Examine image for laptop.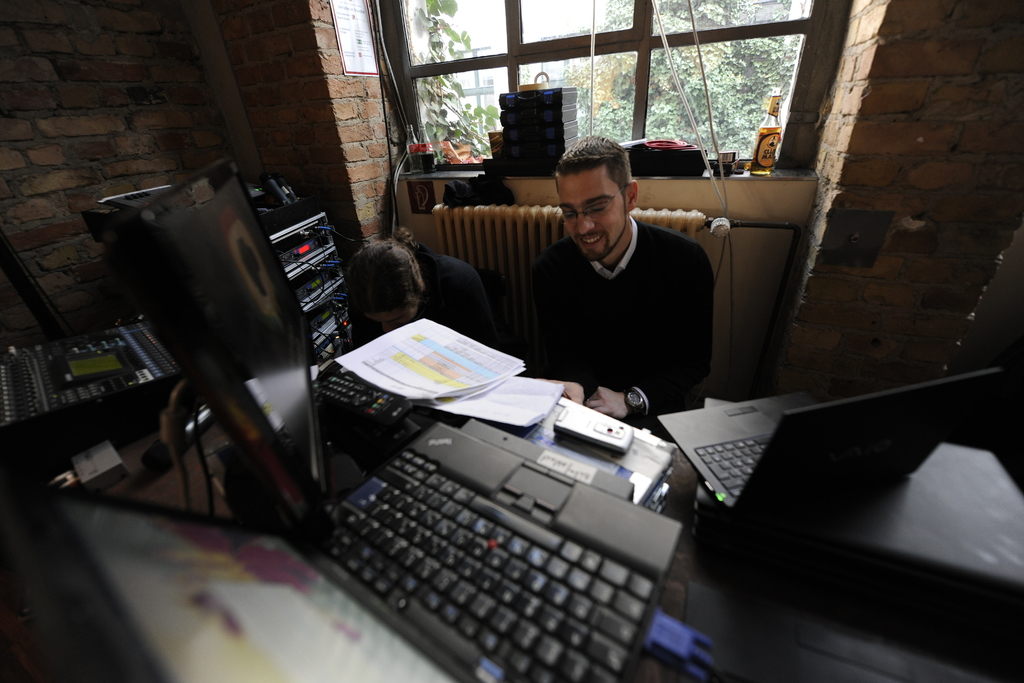
Examination result: x1=45 y1=422 x2=680 y2=682.
